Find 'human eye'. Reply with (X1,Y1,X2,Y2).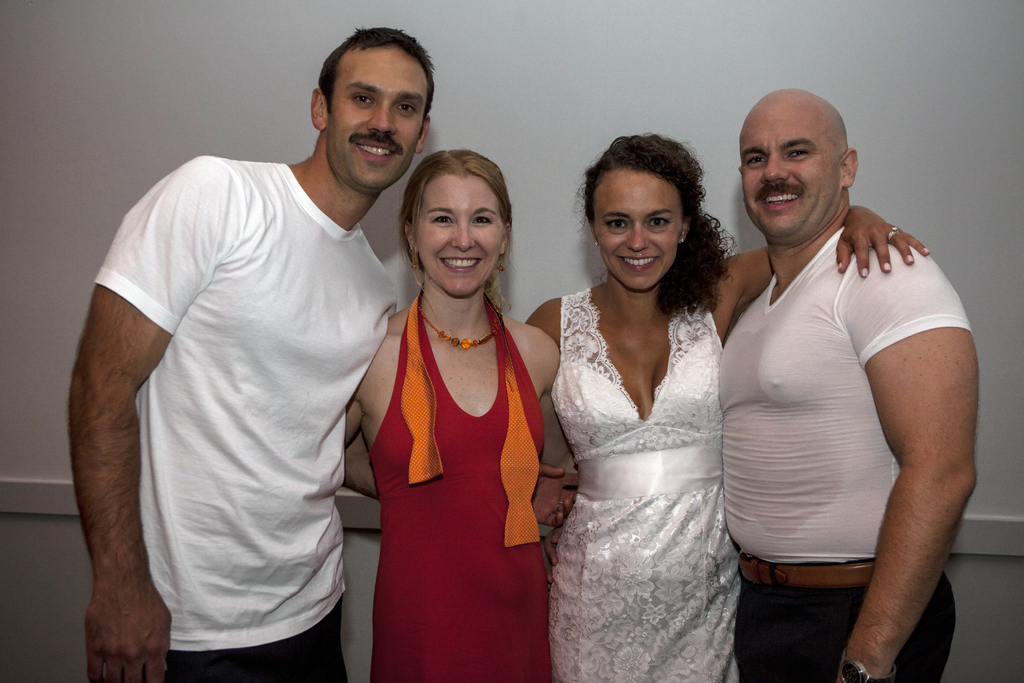
(604,215,632,235).
